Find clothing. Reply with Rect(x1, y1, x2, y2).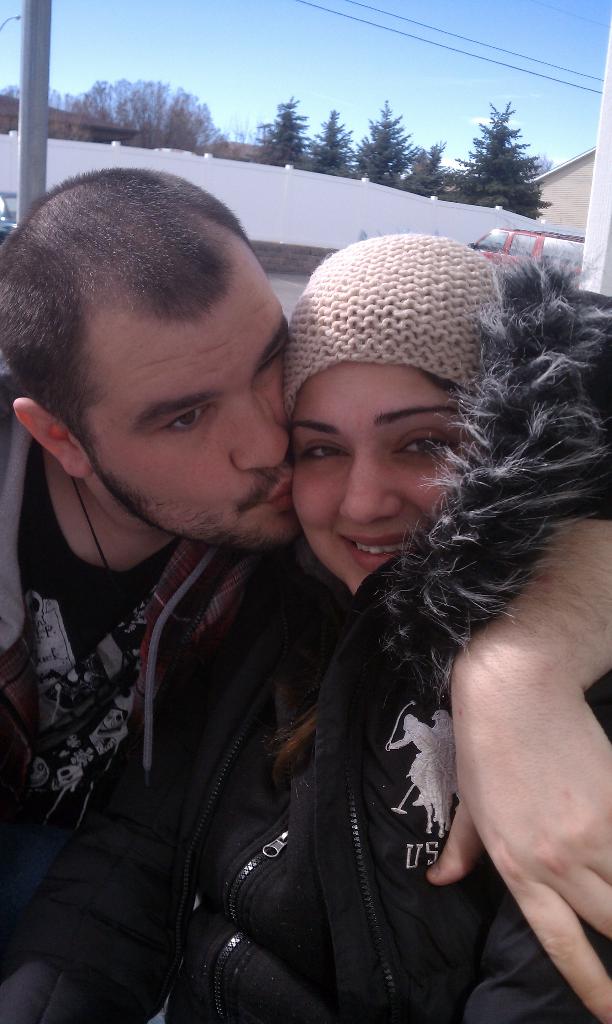
Rect(163, 250, 611, 1023).
